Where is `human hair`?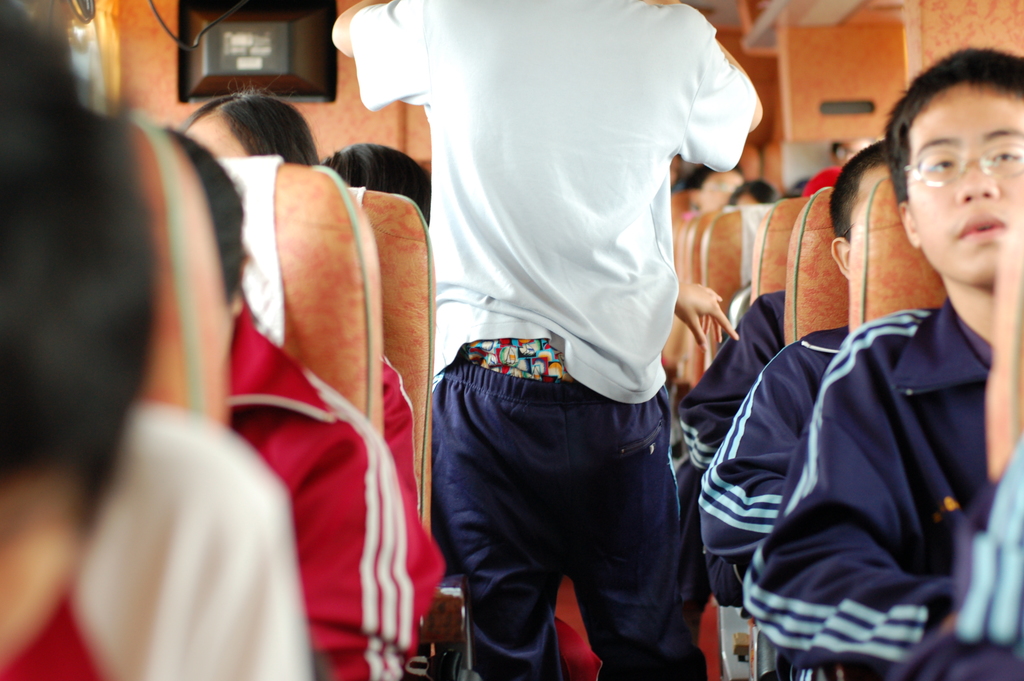
(left=187, top=83, right=314, bottom=154).
